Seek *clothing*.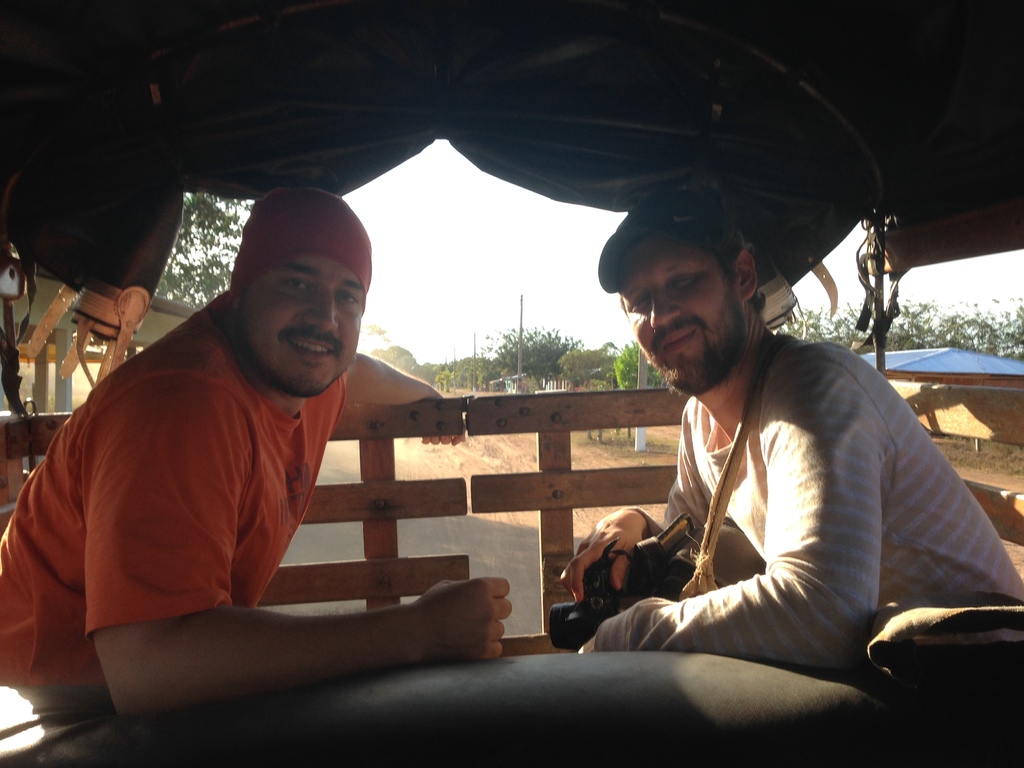
{"x1": 586, "y1": 305, "x2": 985, "y2": 689}.
